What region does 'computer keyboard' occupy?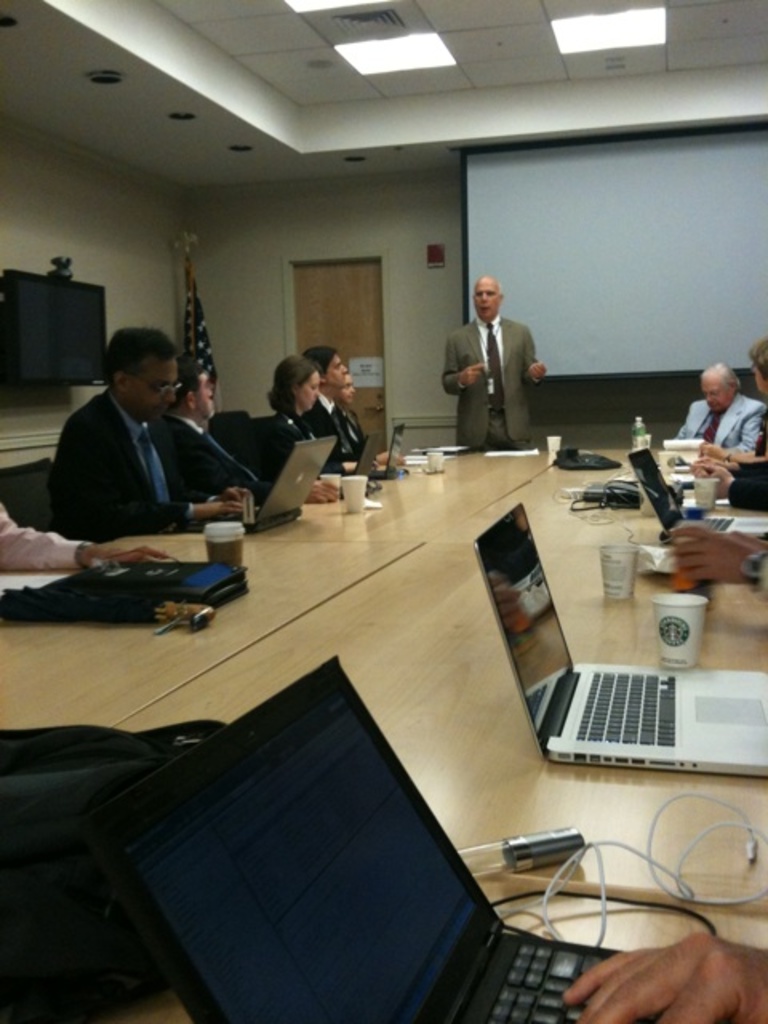
crop(571, 670, 677, 746).
